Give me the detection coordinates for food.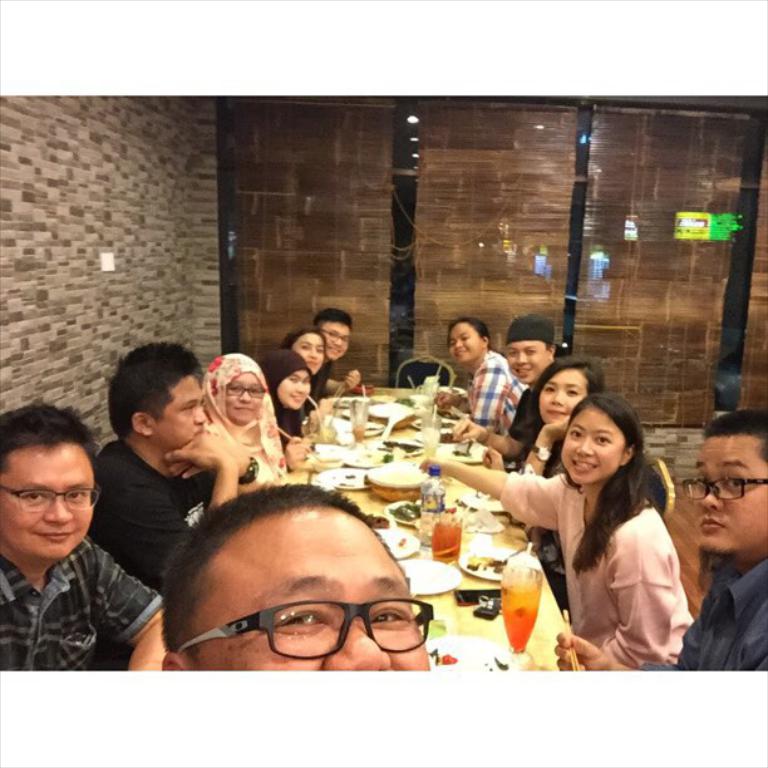
[389, 498, 425, 523].
